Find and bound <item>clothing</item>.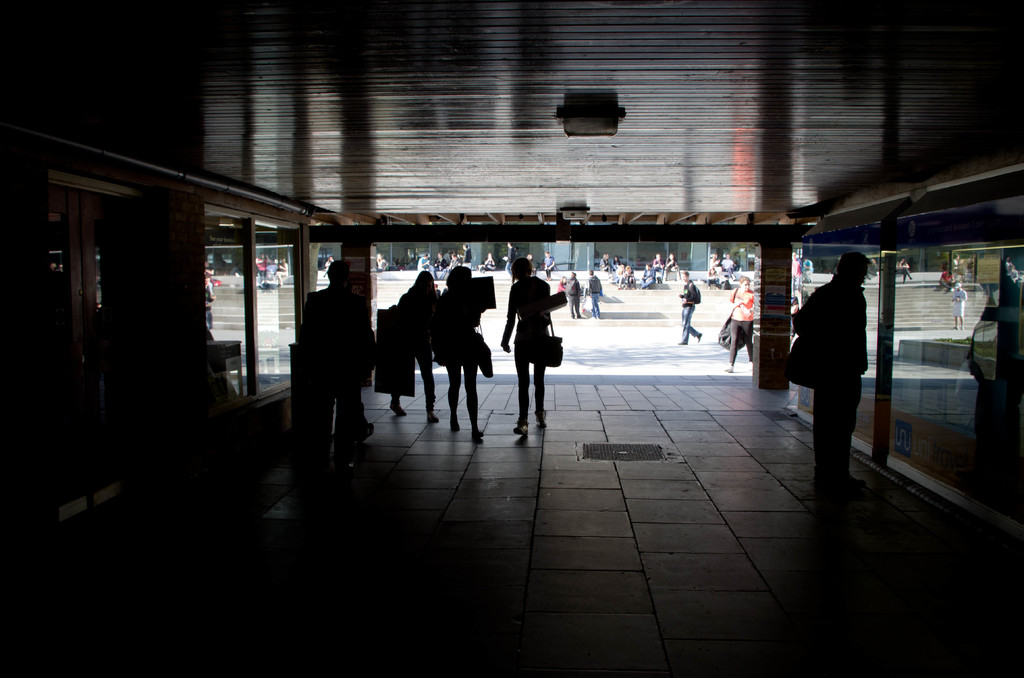
Bound: l=545, t=250, r=557, b=273.
